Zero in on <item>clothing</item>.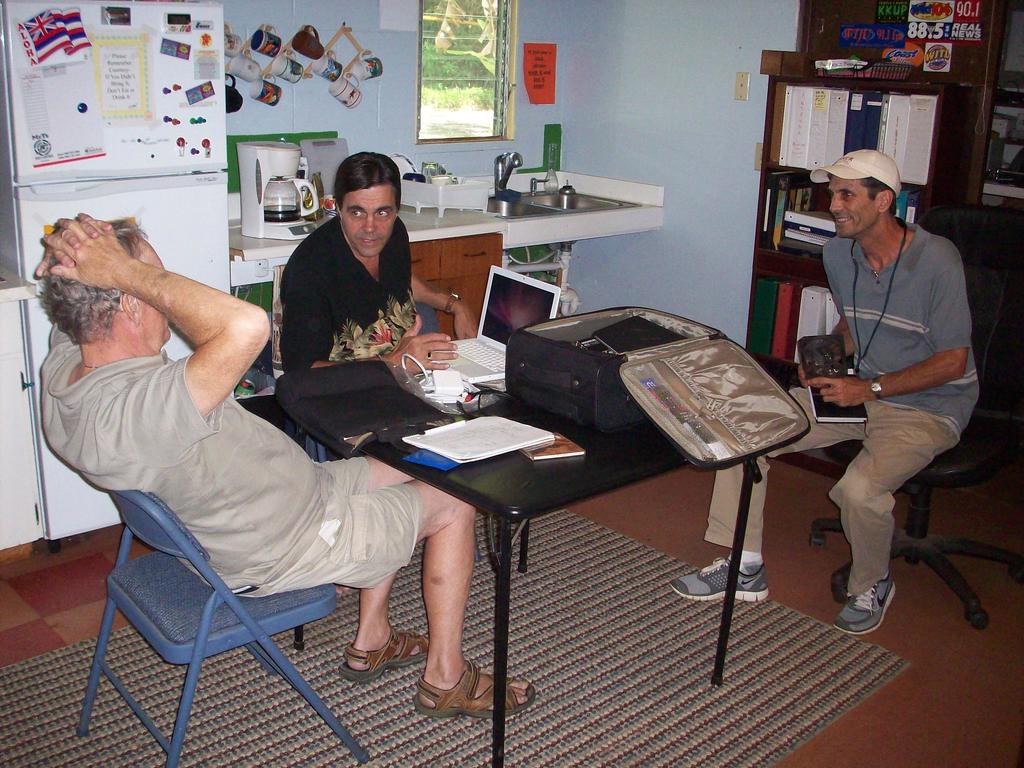
Zeroed in: (x1=258, y1=193, x2=428, y2=387).
